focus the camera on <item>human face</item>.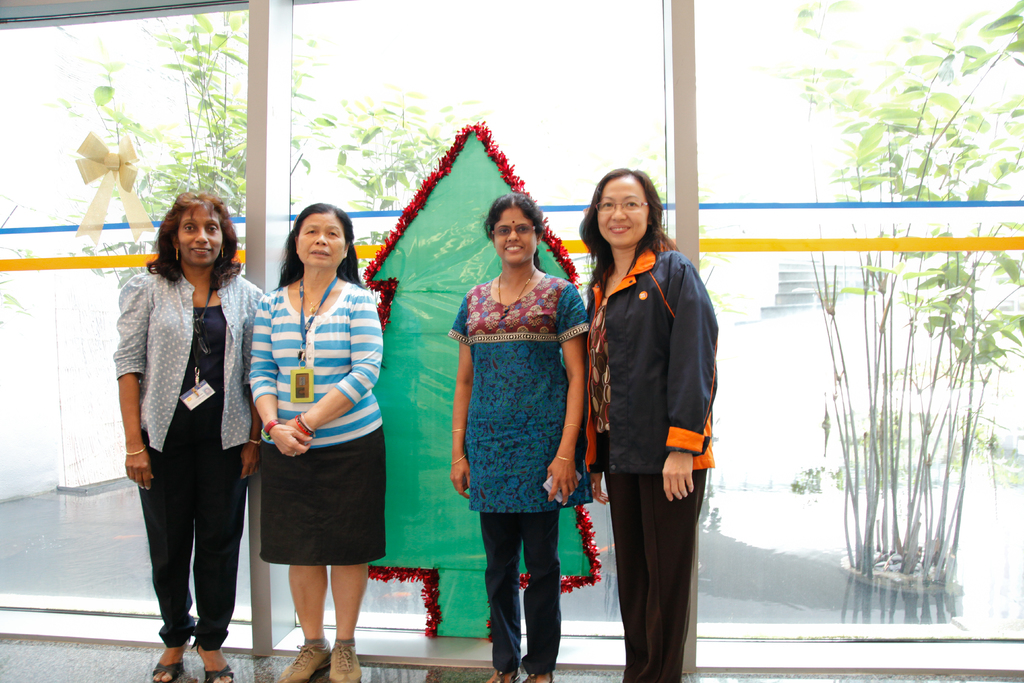
Focus region: (174, 206, 224, 264).
